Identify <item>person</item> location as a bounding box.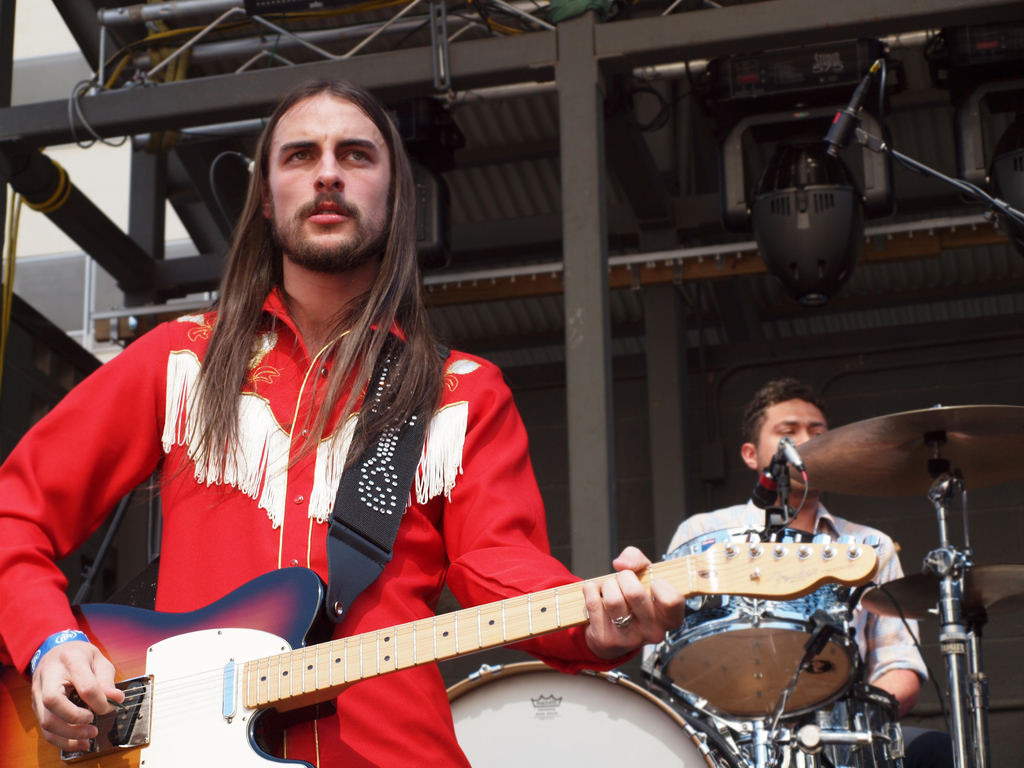
pyautogui.locateOnScreen(644, 376, 928, 767).
